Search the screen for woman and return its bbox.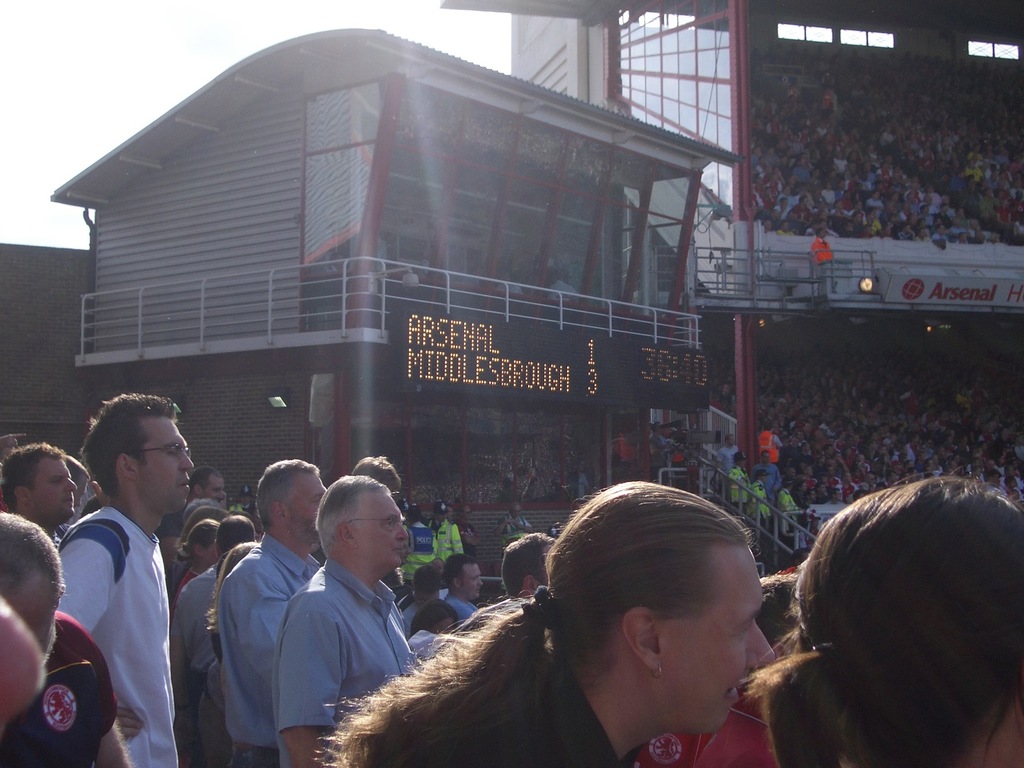
Found: bbox=[744, 471, 1023, 767].
